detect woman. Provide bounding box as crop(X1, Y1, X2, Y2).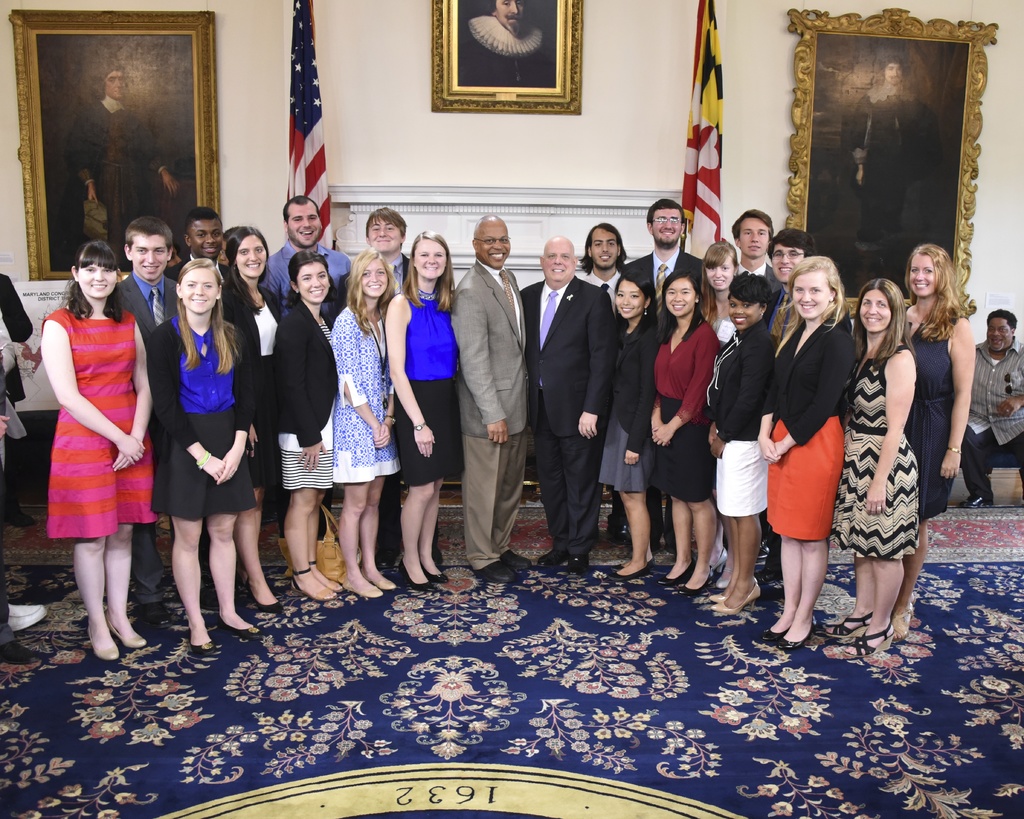
crop(380, 227, 464, 599).
